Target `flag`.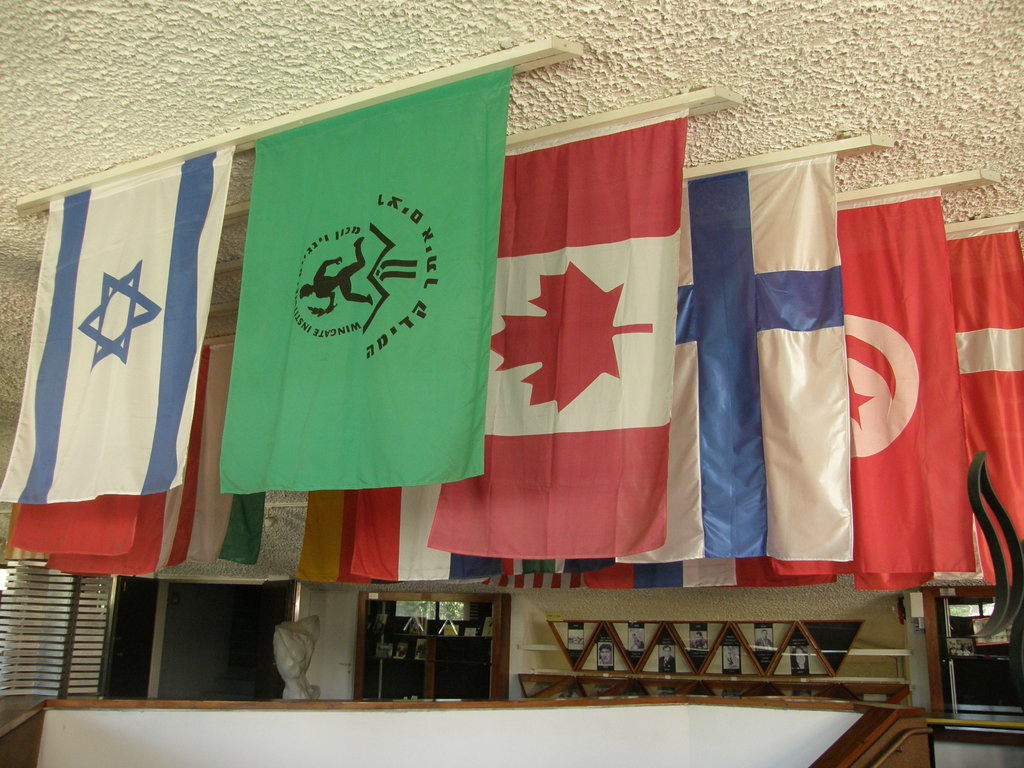
Target region: [x1=627, y1=566, x2=831, y2=588].
